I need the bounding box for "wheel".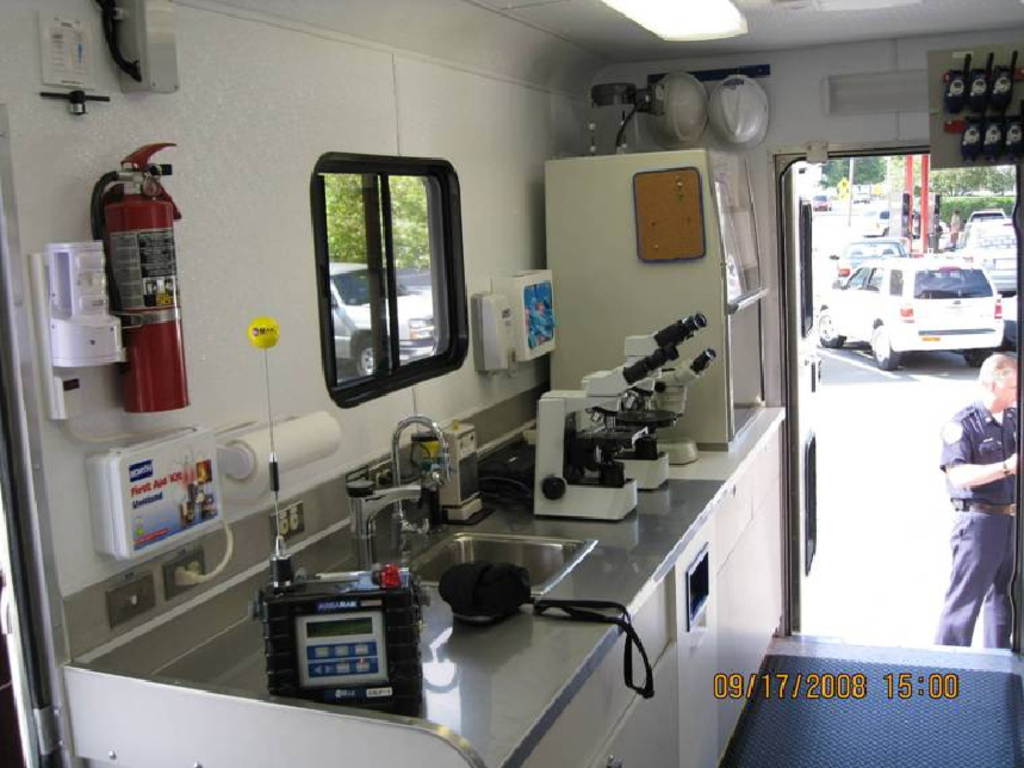
Here it is: 355:339:377:373.
